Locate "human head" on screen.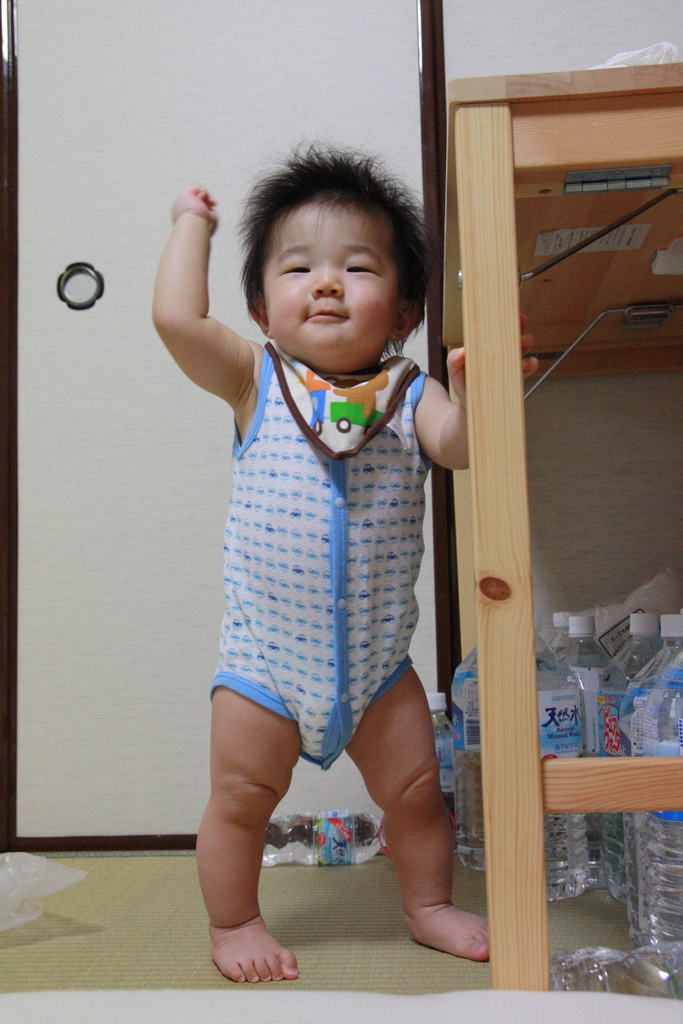
On screen at <box>229,154,431,365</box>.
